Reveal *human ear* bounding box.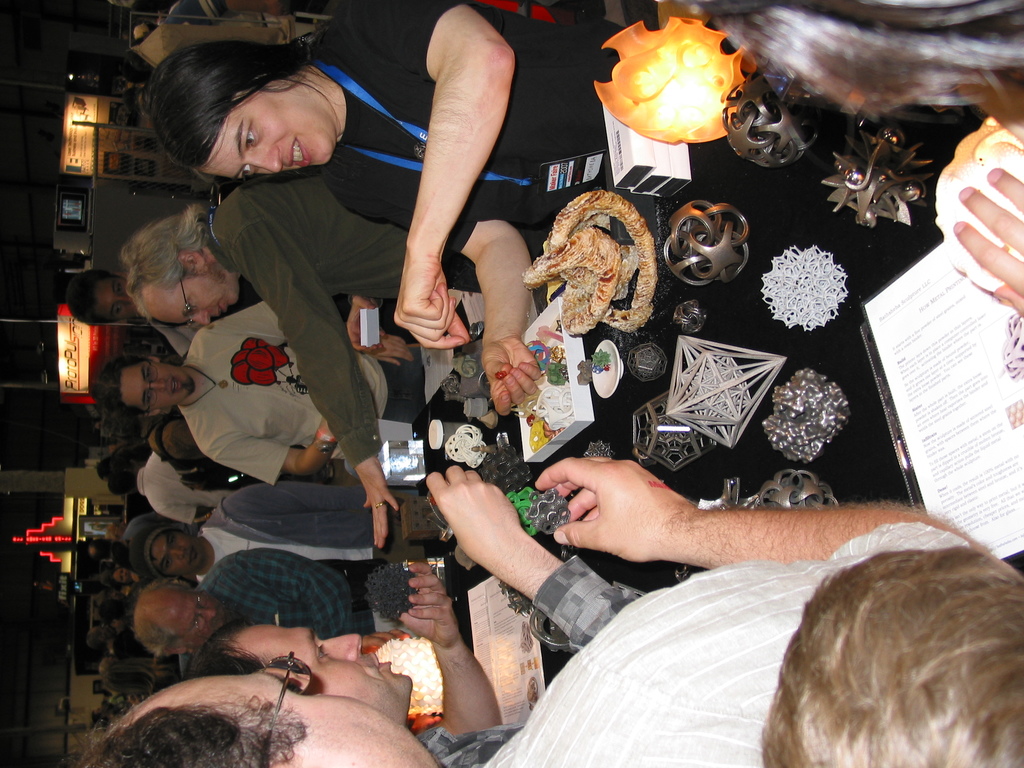
Revealed: bbox=(111, 270, 128, 280).
